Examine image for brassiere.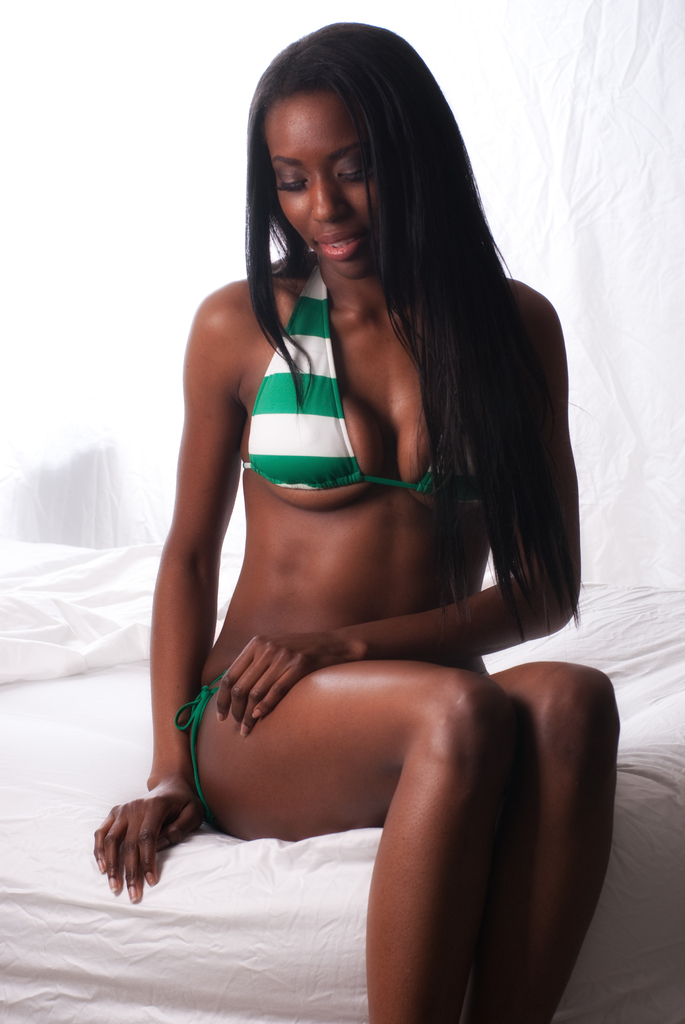
Examination result: 246/301/401/524.
